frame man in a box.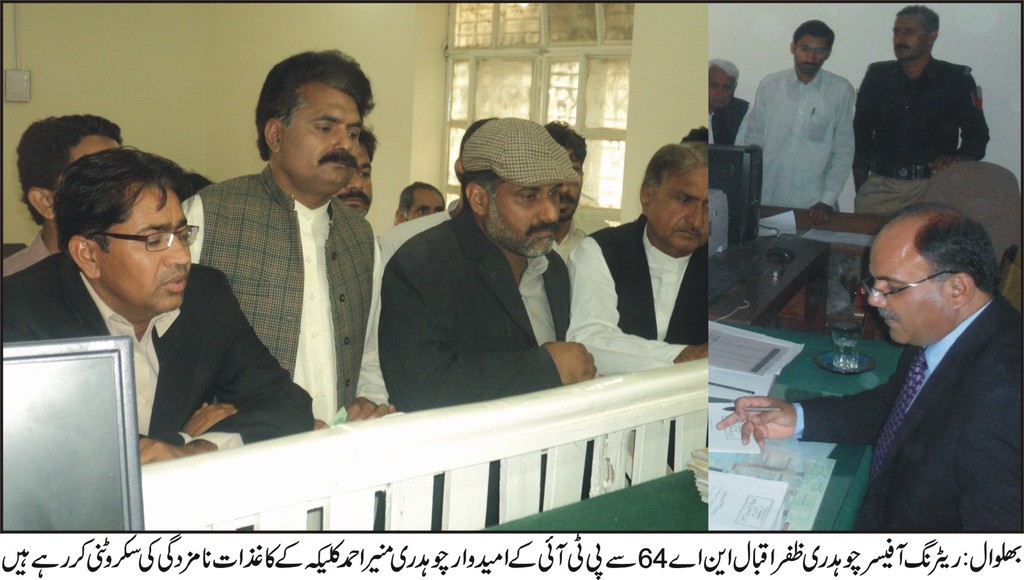
{"left": 0, "top": 114, "right": 124, "bottom": 278}.
